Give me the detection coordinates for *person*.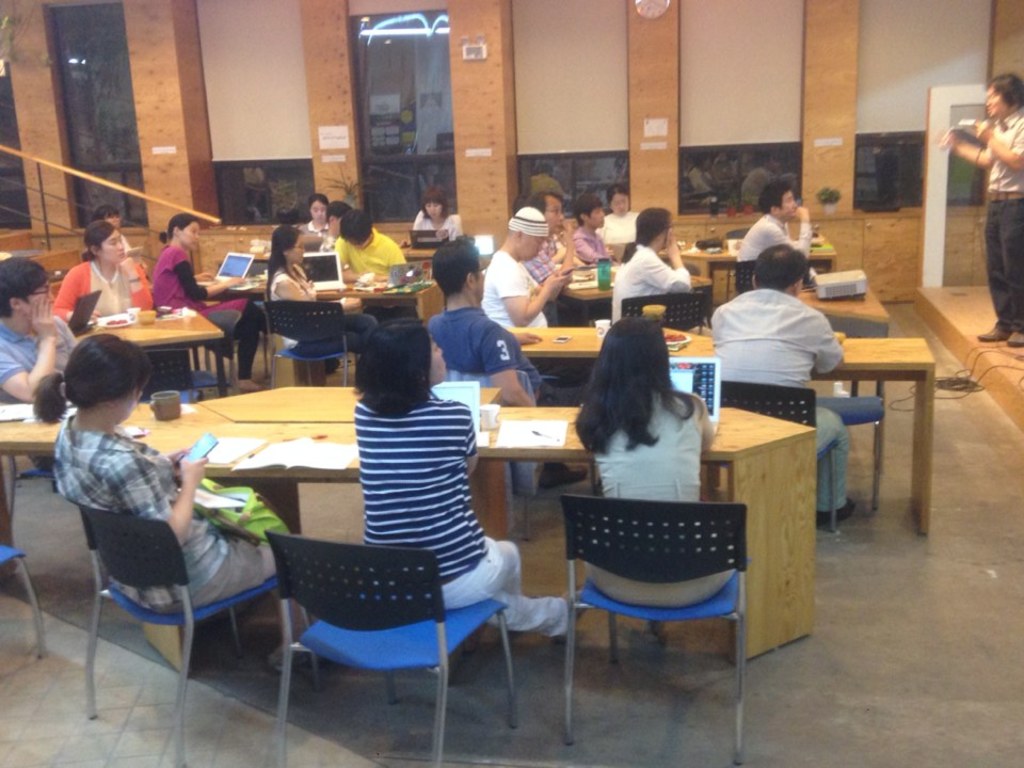
706, 241, 862, 523.
